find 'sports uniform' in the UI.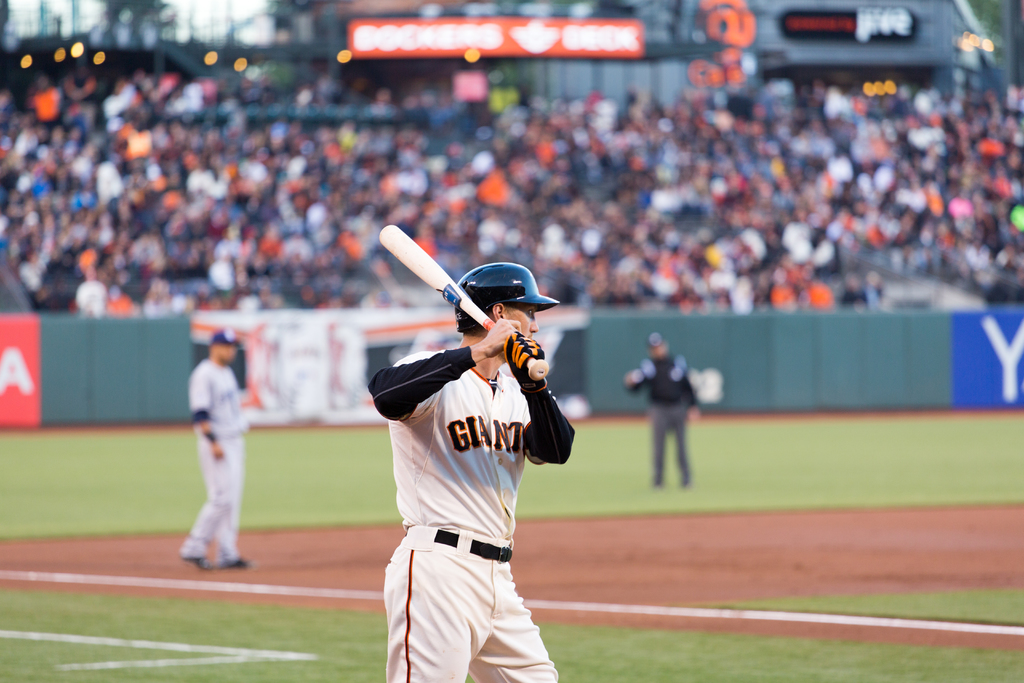
UI element at select_region(621, 350, 699, 486).
